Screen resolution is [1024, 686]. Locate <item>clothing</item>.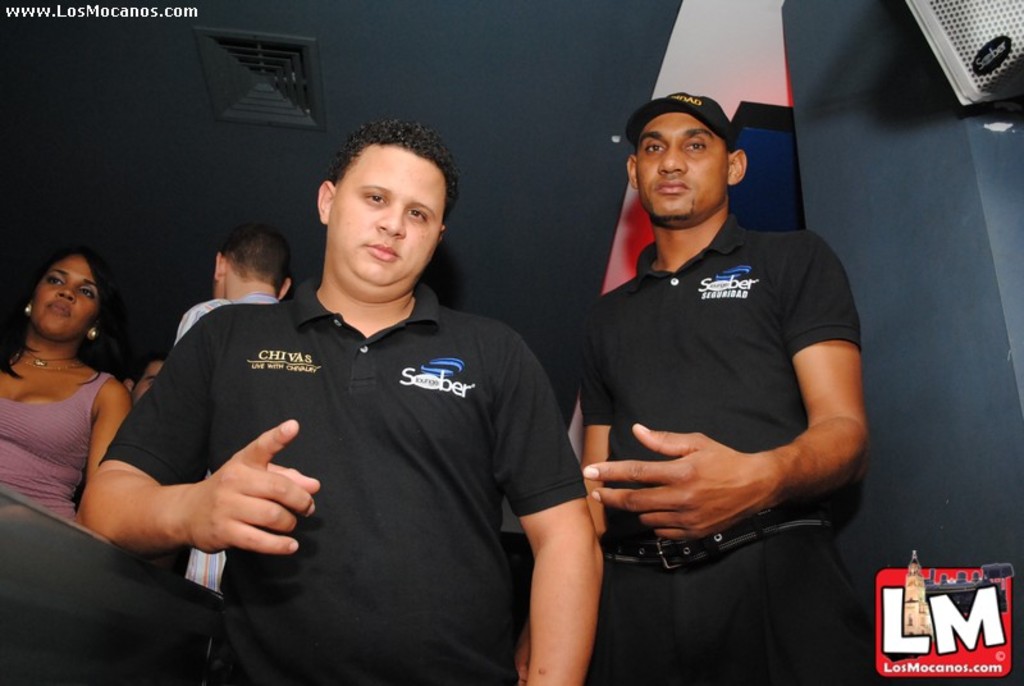
bbox=(169, 292, 282, 594).
